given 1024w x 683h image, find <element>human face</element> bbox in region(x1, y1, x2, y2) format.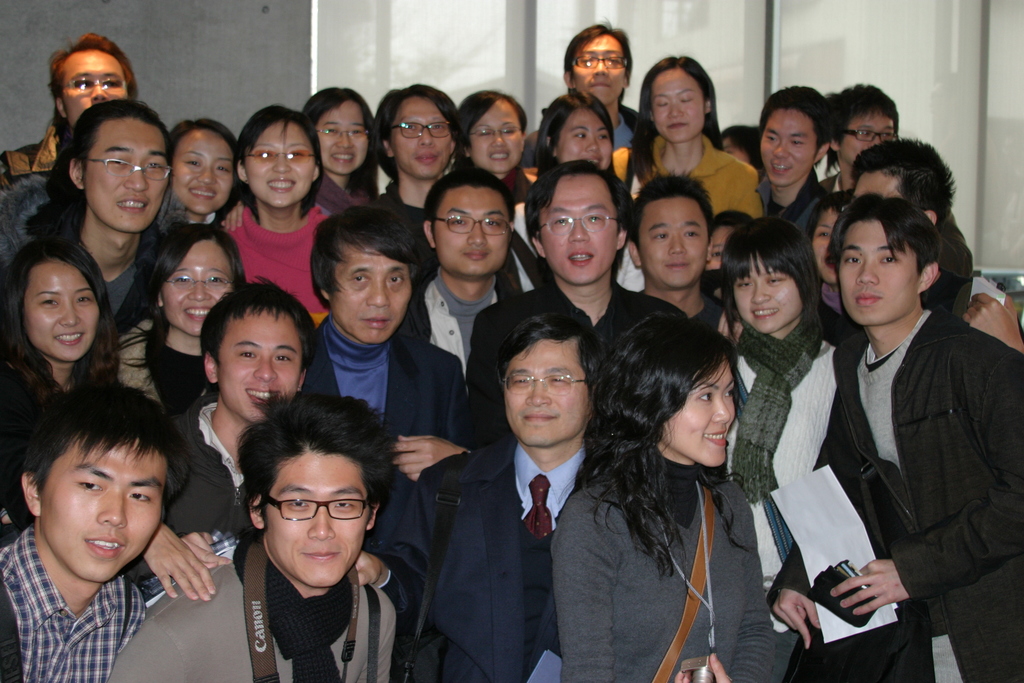
region(85, 119, 168, 228).
